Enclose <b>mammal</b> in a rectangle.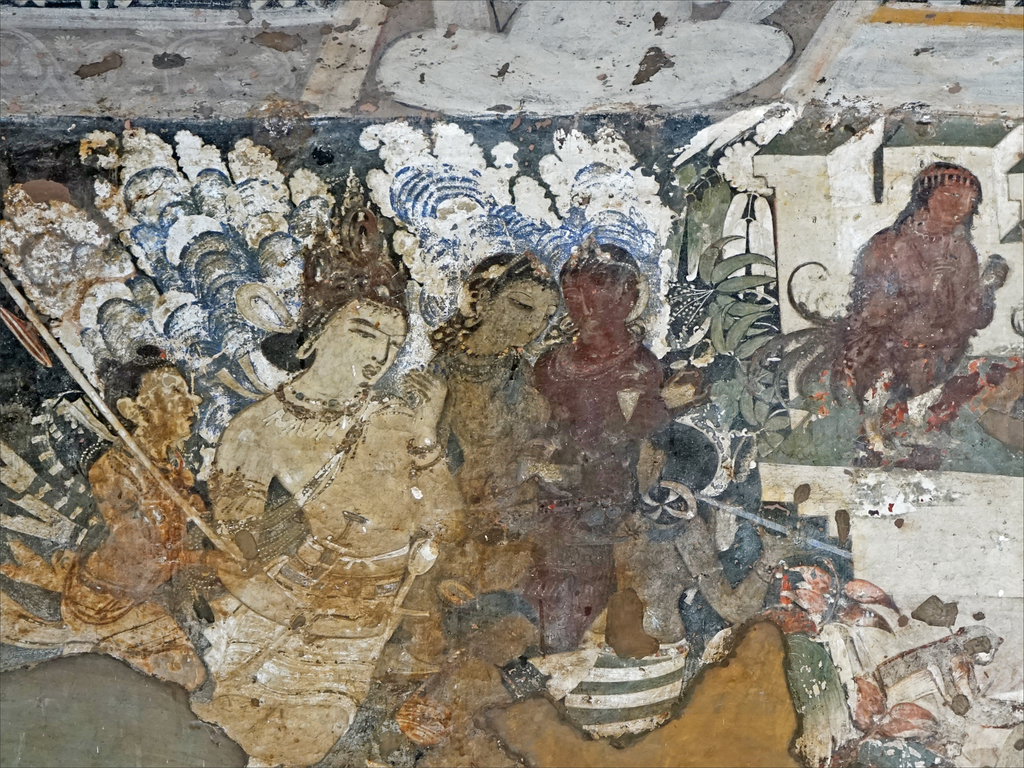
box(534, 241, 677, 648).
